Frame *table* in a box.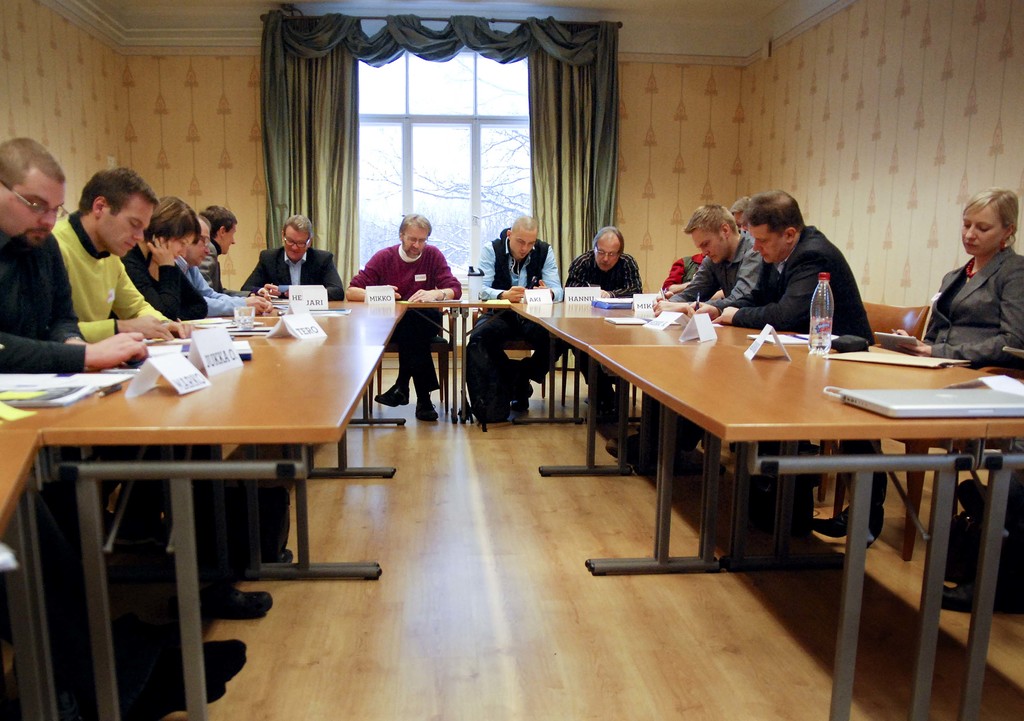
region(452, 289, 527, 420).
